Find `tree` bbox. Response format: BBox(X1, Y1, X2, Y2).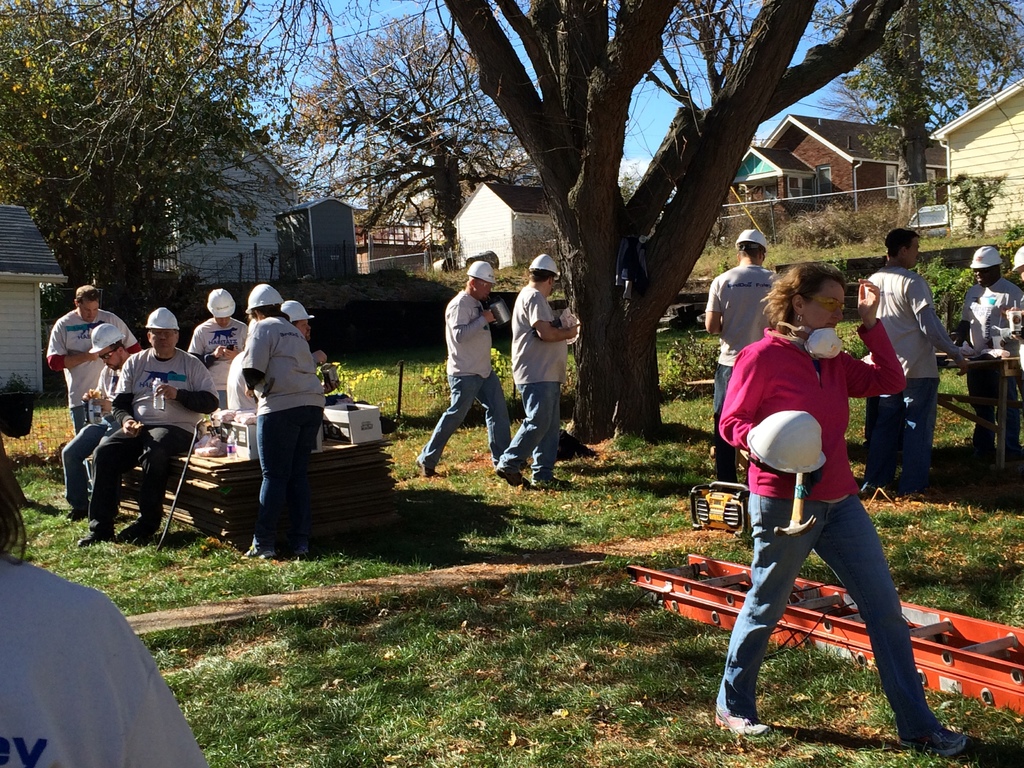
BBox(278, 15, 537, 268).
